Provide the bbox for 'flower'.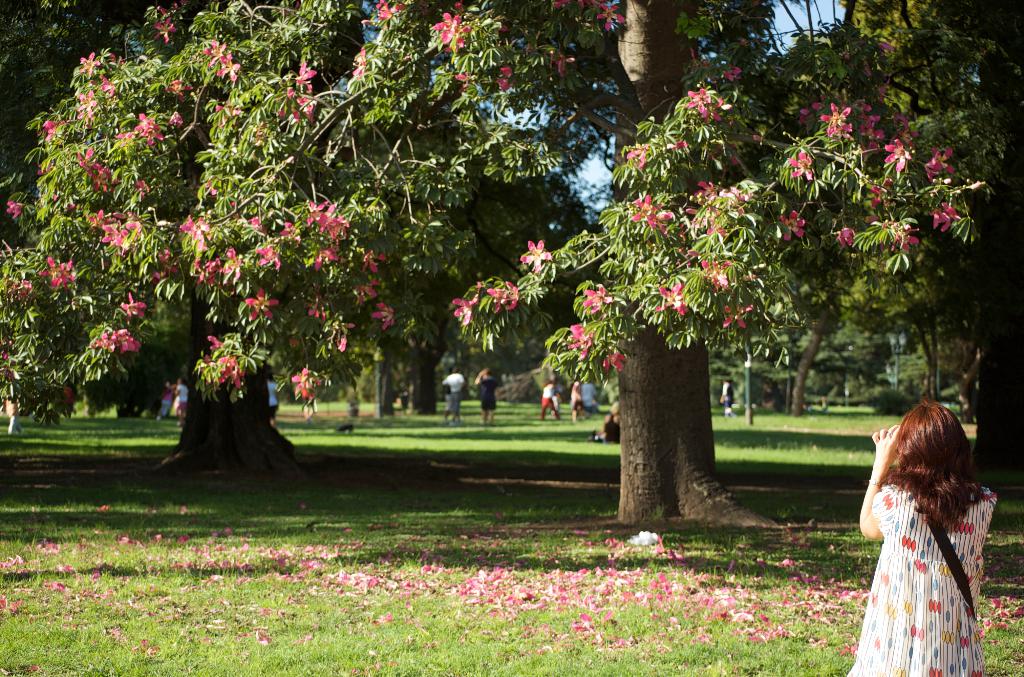
[left=521, top=238, right=551, bottom=272].
